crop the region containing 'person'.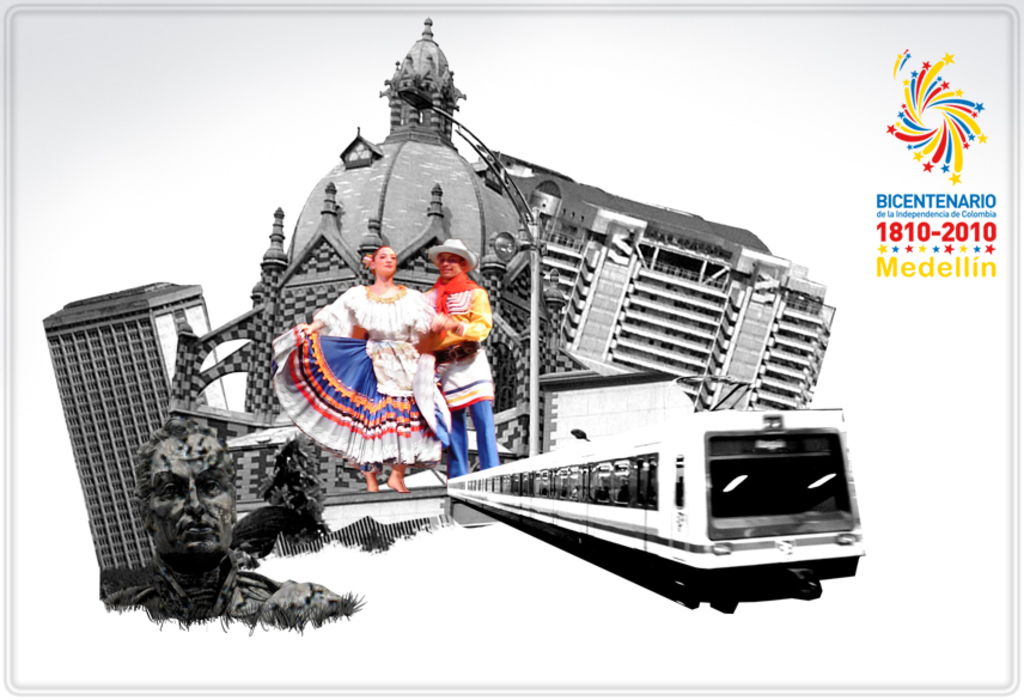
Crop region: {"left": 419, "top": 235, "right": 495, "bottom": 473}.
